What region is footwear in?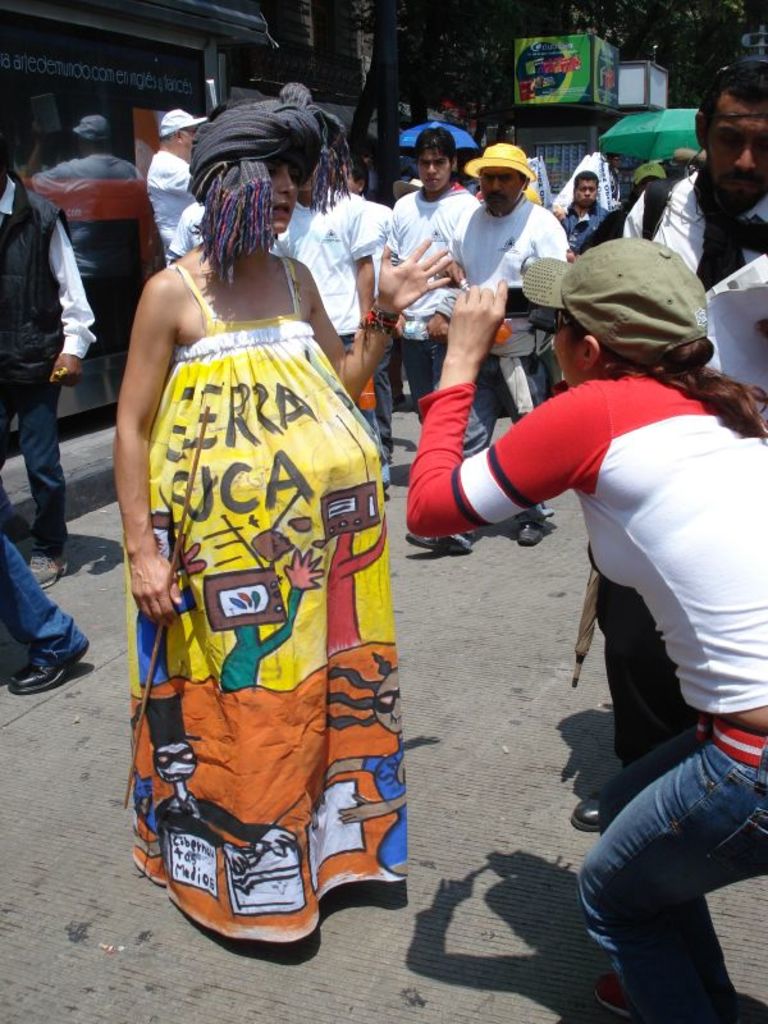
[x1=512, y1=490, x2=553, y2=549].
